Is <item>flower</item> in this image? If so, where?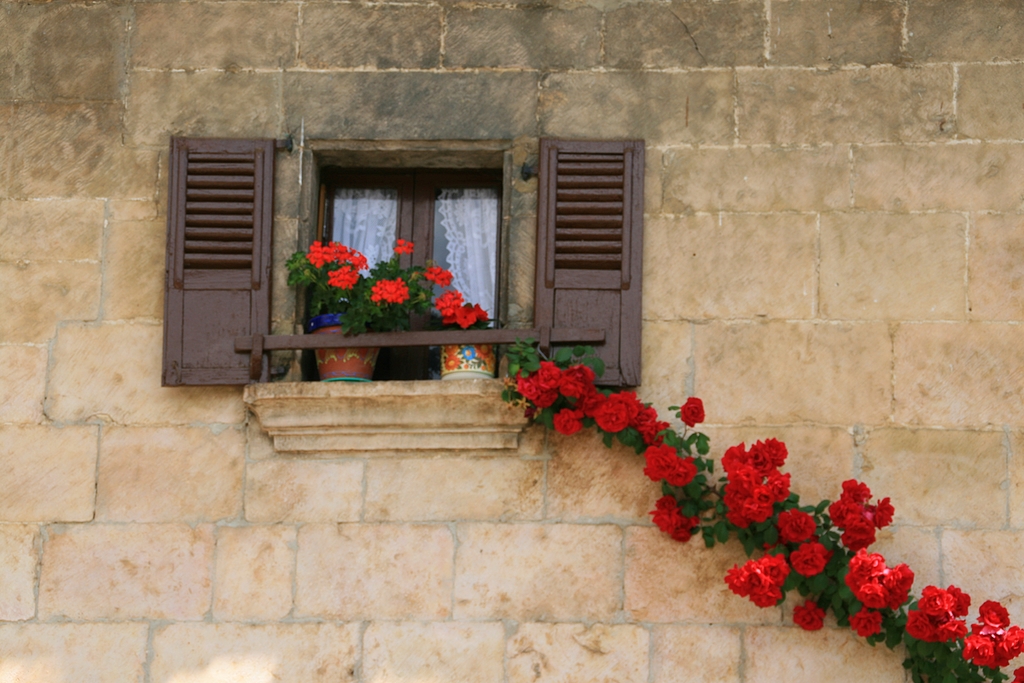
Yes, at (794,597,822,632).
